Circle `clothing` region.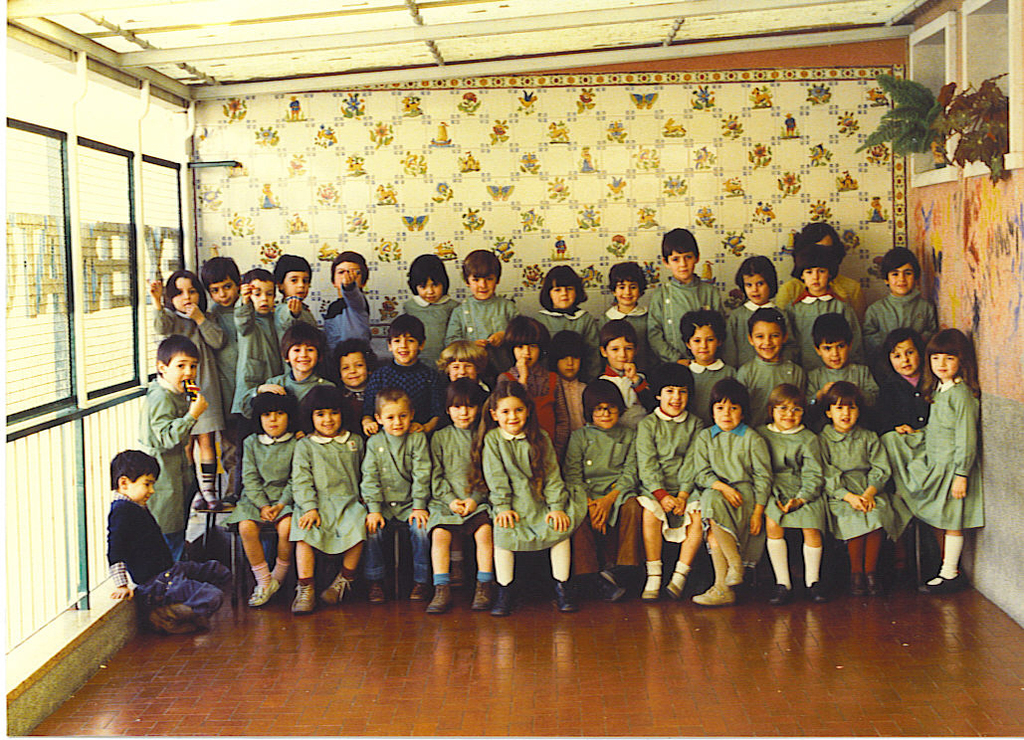
Region: <bbox>564, 426, 637, 573</bbox>.
